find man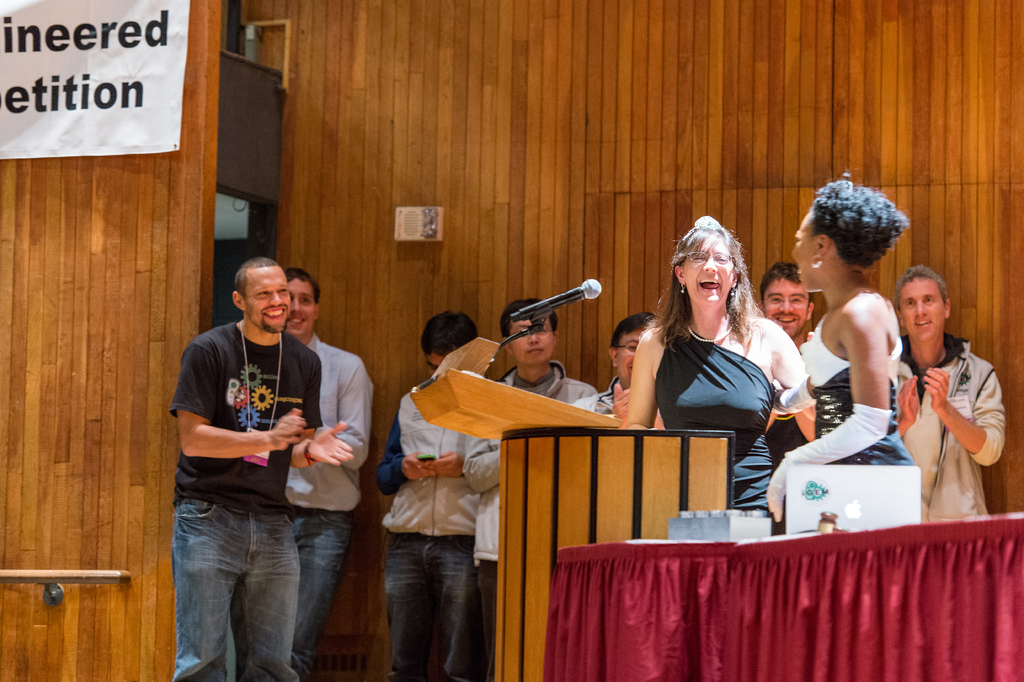
bbox=(557, 309, 665, 426)
